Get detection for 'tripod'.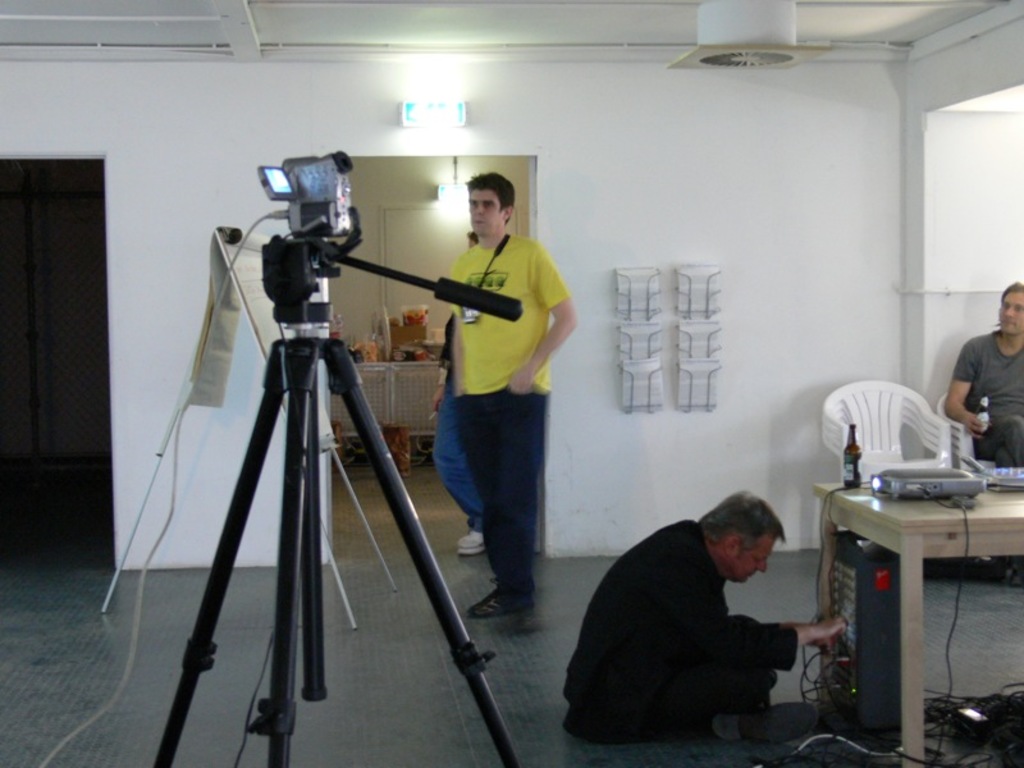
Detection: <bbox>155, 206, 522, 767</bbox>.
